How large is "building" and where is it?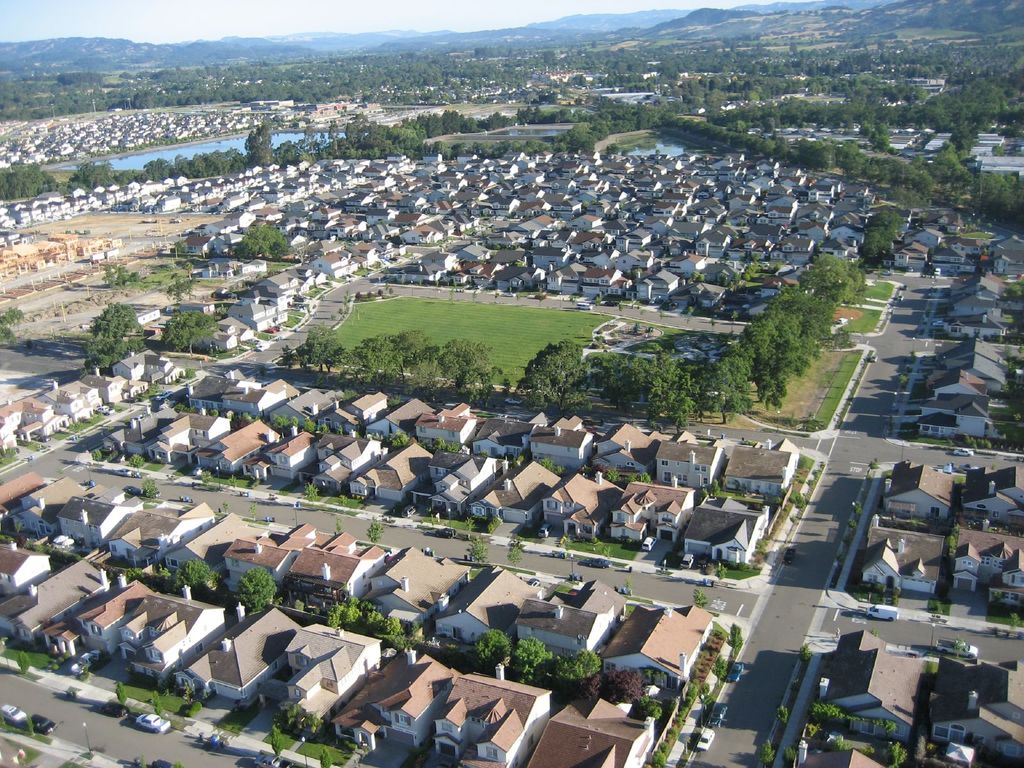
Bounding box: pyautogui.locateOnScreen(724, 442, 799, 500).
